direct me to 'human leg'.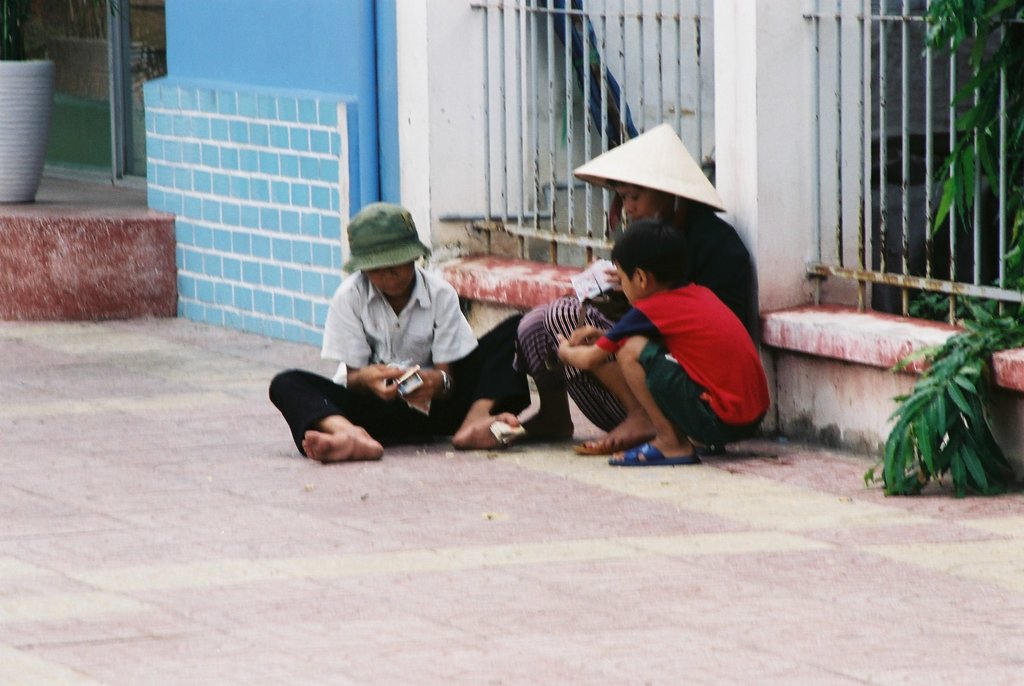
Direction: <bbox>510, 303, 565, 432</bbox>.
